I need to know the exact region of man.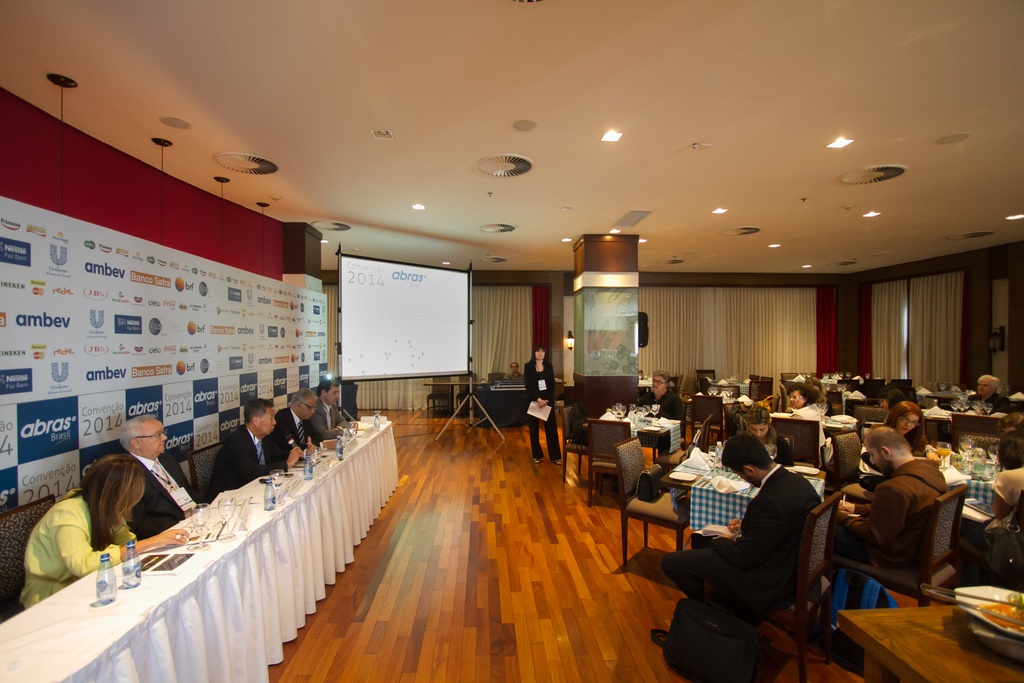
Region: (x1=967, y1=377, x2=1009, y2=411).
